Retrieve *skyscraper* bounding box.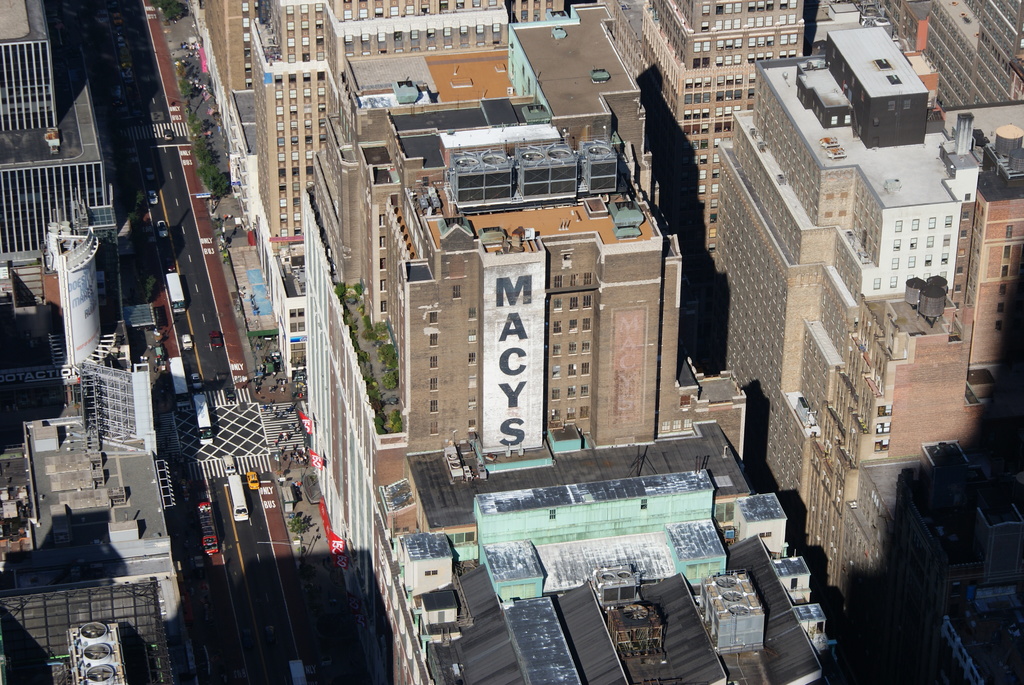
Bounding box: bbox=(1, 0, 124, 282).
